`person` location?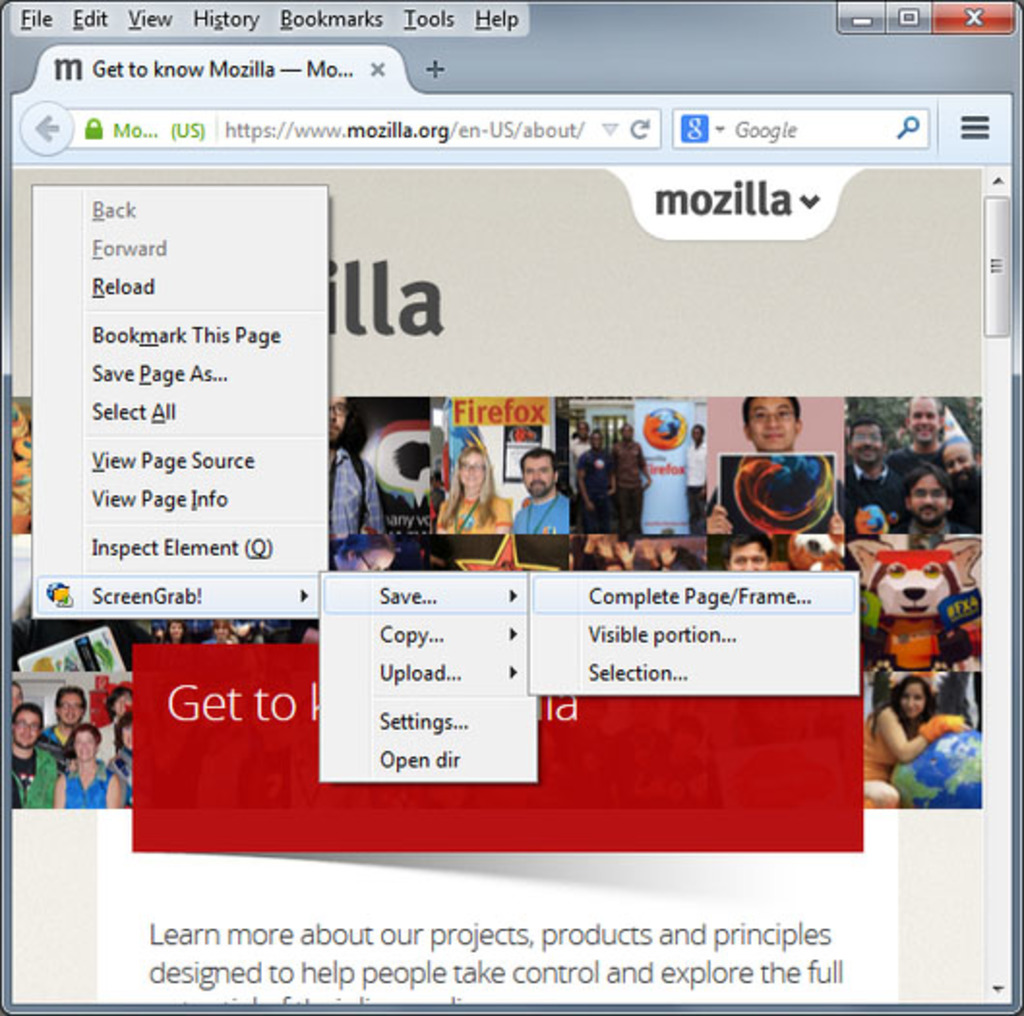
l=335, t=399, r=389, b=552
